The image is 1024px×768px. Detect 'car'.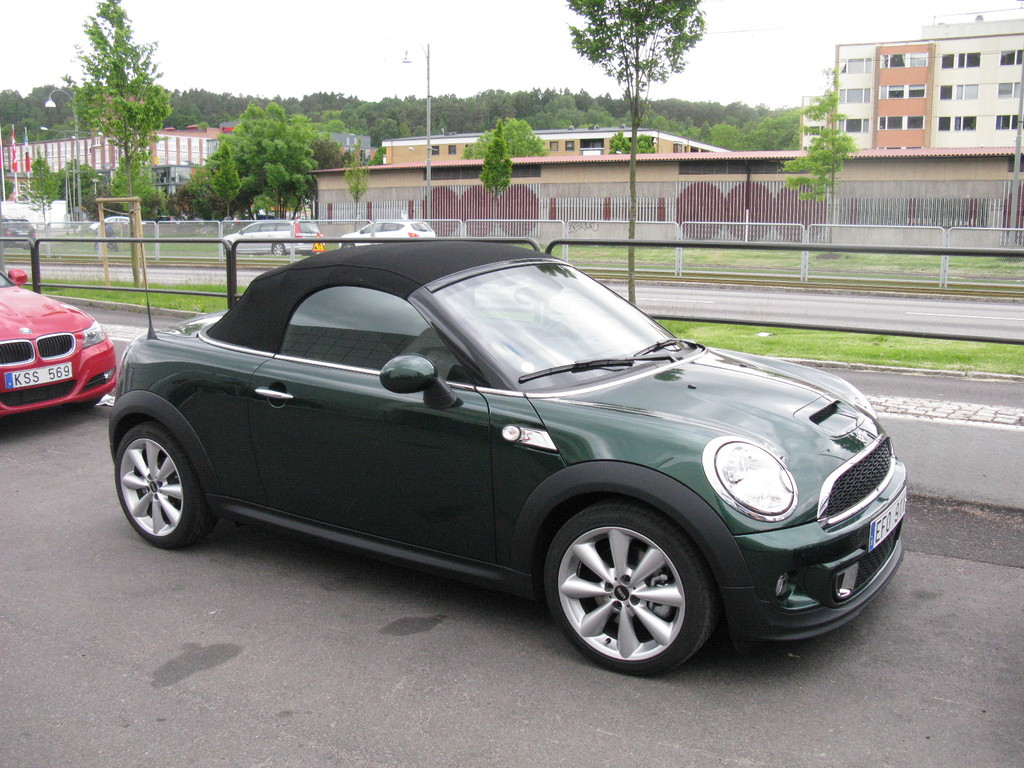
Detection: (left=95, top=236, right=913, bottom=672).
